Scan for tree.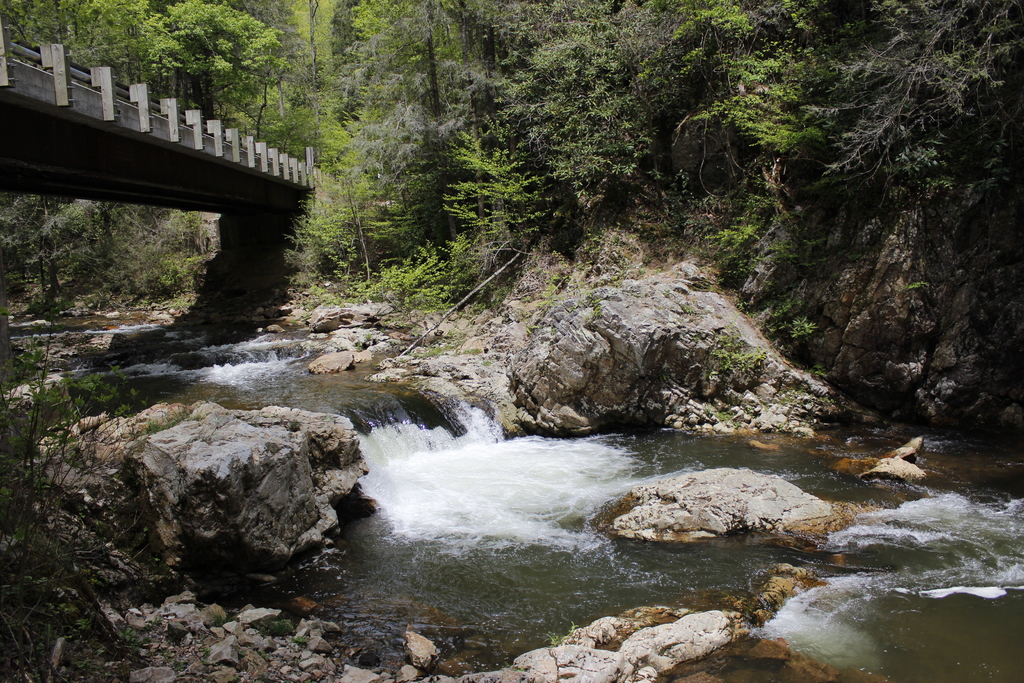
Scan result: crop(141, 0, 290, 122).
